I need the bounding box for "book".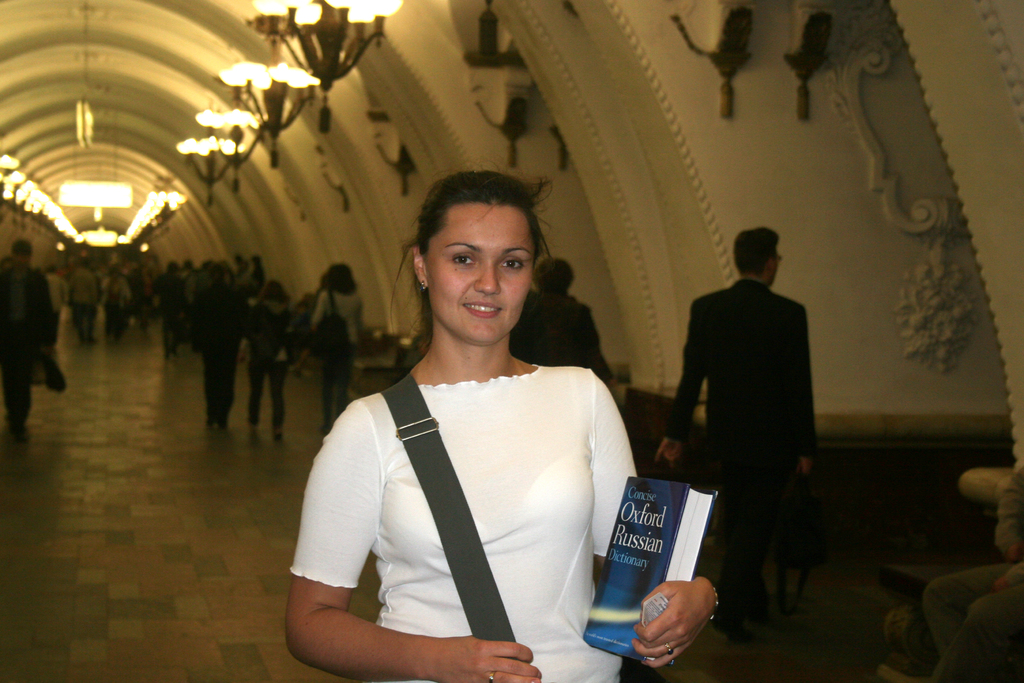
Here it is: {"x1": 578, "y1": 495, "x2": 720, "y2": 629}.
